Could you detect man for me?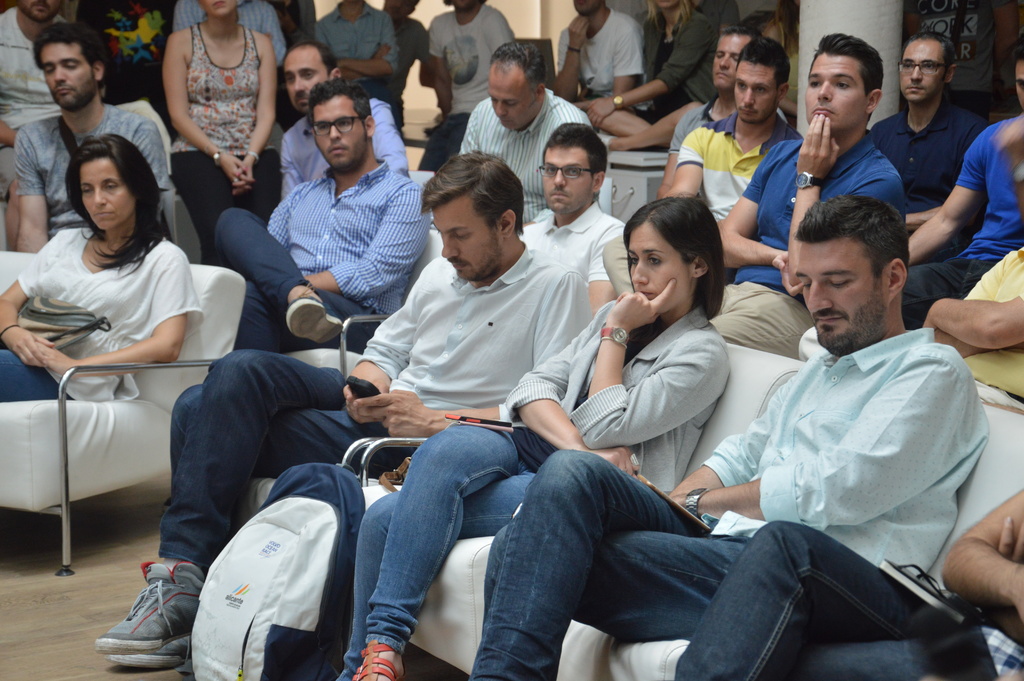
Detection result: bbox=[470, 195, 989, 673].
